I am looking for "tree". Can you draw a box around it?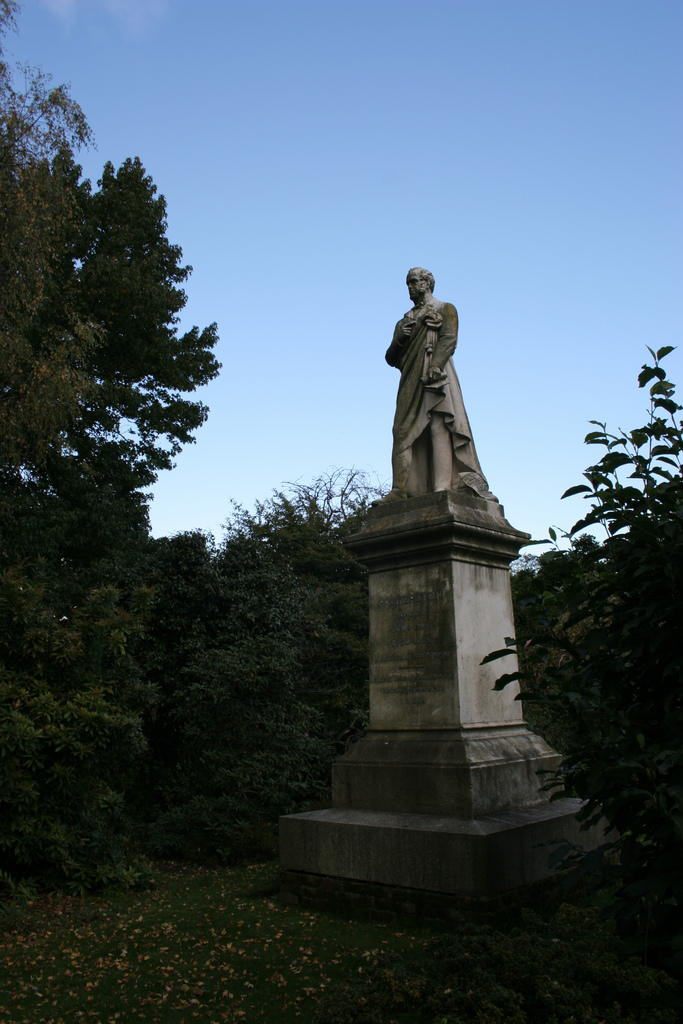
Sure, the bounding box is <bbox>35, 152, 224, 509</bbox>.
